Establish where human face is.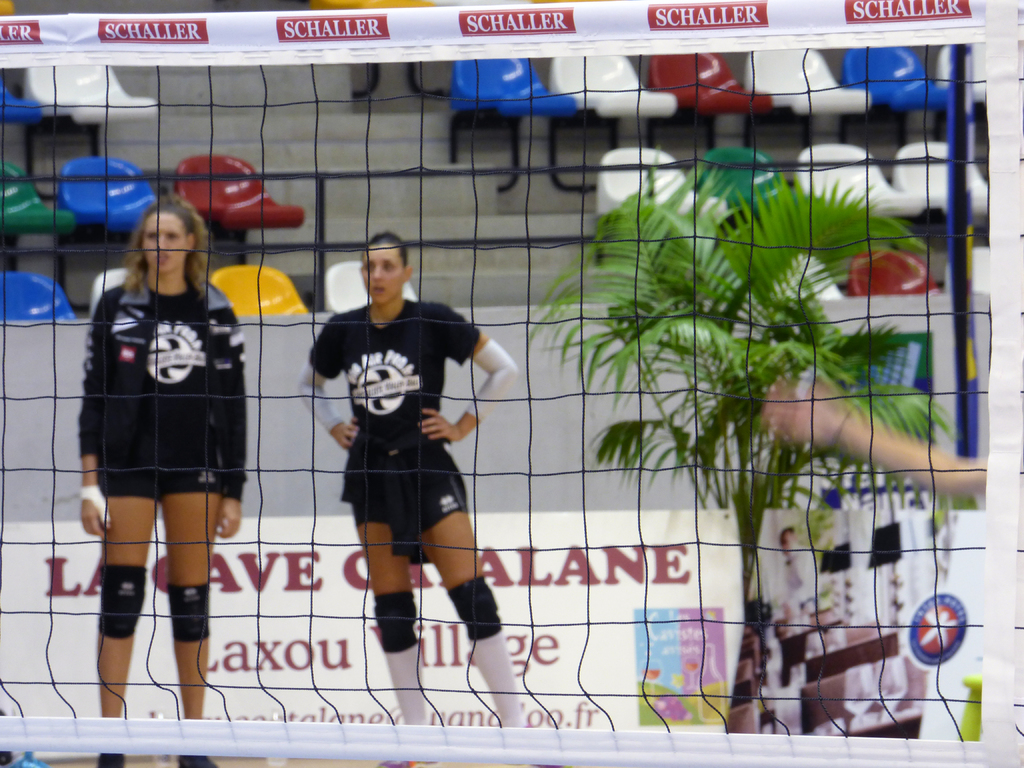
Established at 363,248,404,303.
